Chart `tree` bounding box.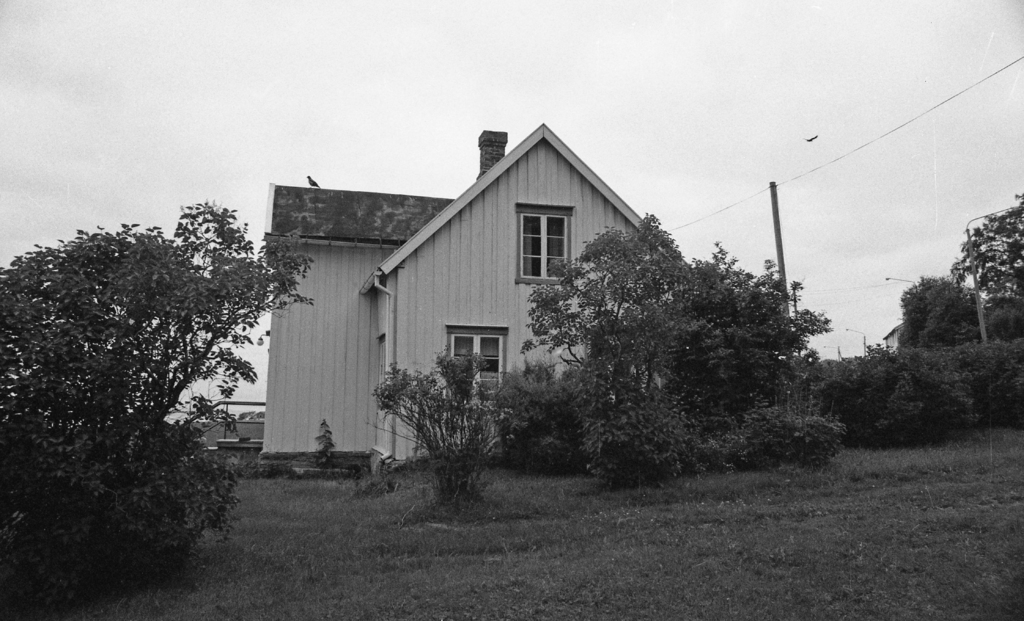
Charted: (951, 189, 1023, 342).
